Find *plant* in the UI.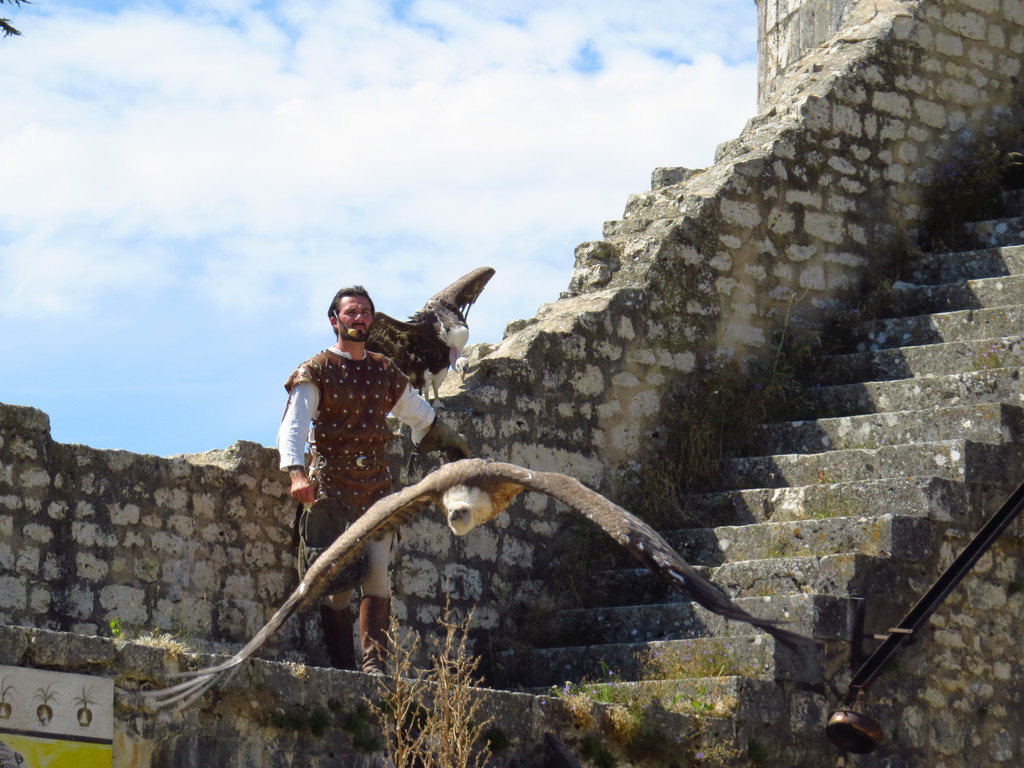
UI element at bbox(35, 678, 65, 708).
